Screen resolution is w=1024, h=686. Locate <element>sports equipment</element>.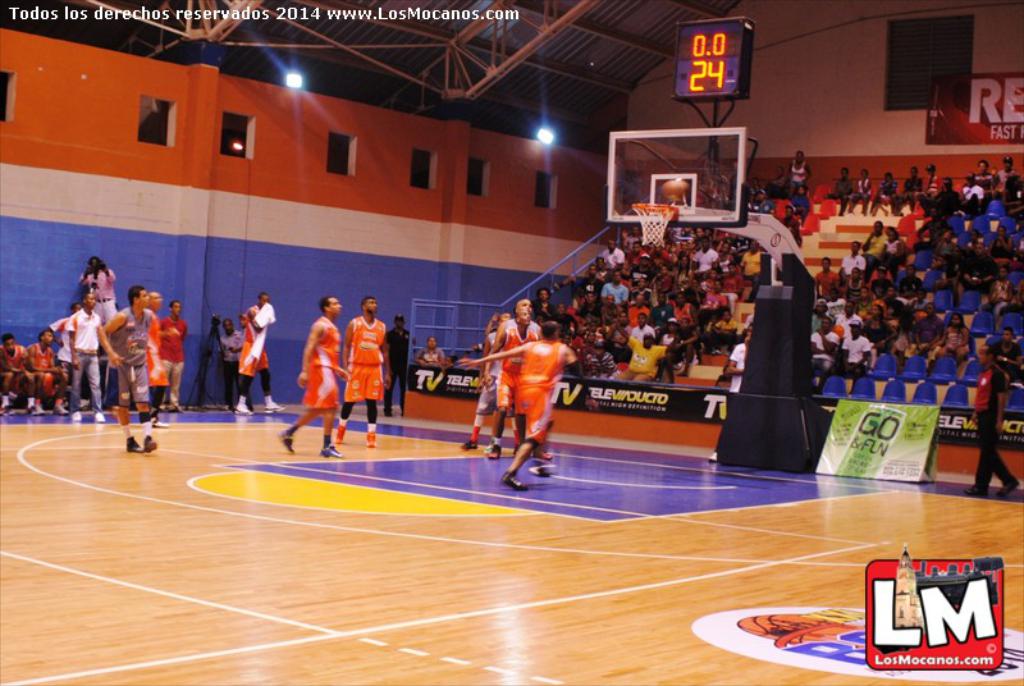
select_region(143, 434, 159, 456).
